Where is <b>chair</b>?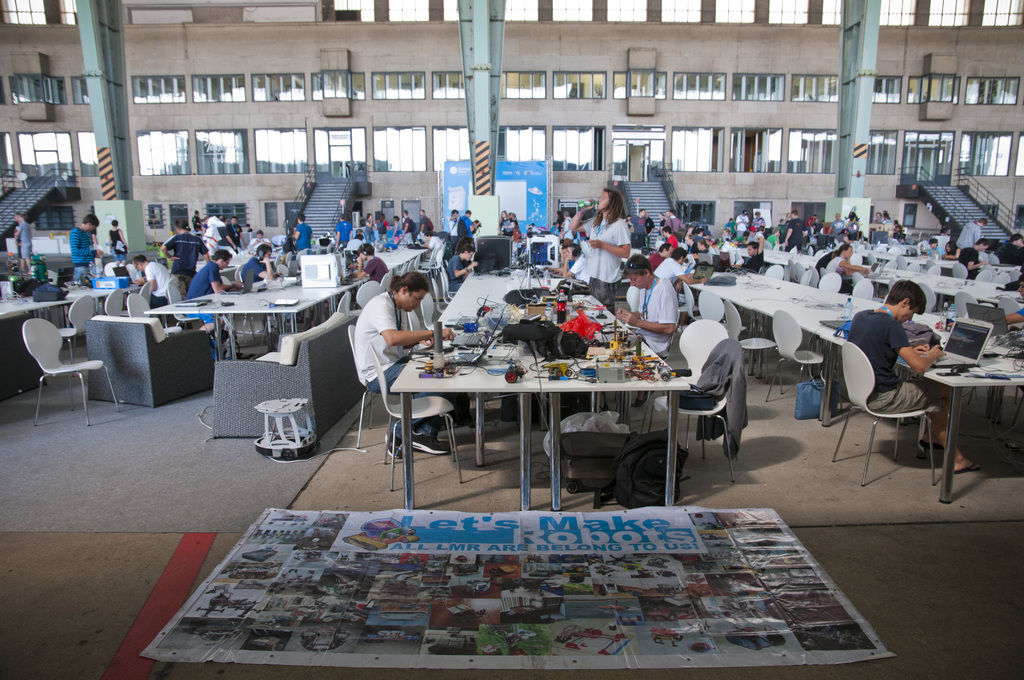
<region>405, 312, 425, 330</region>.
